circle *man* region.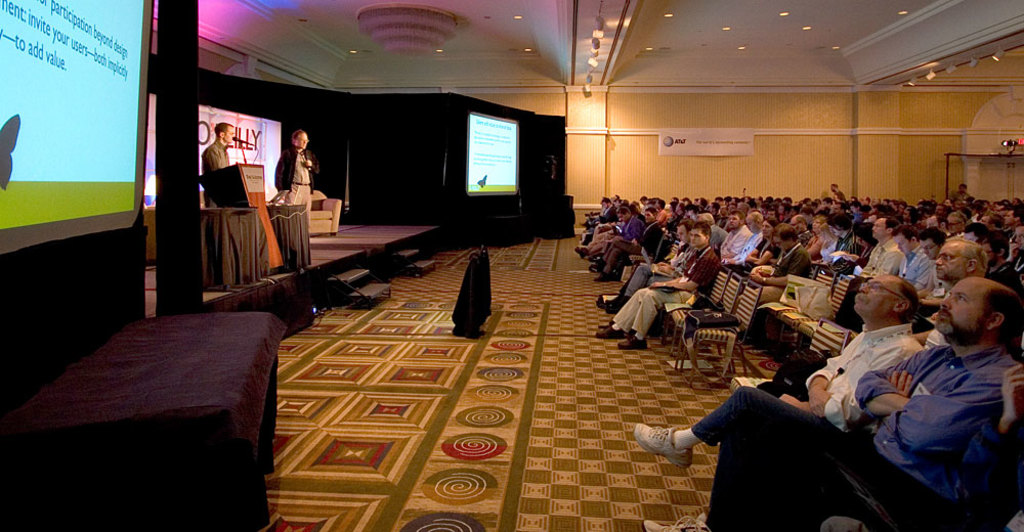
Region: bbox(978, 231, 1020, 282).
